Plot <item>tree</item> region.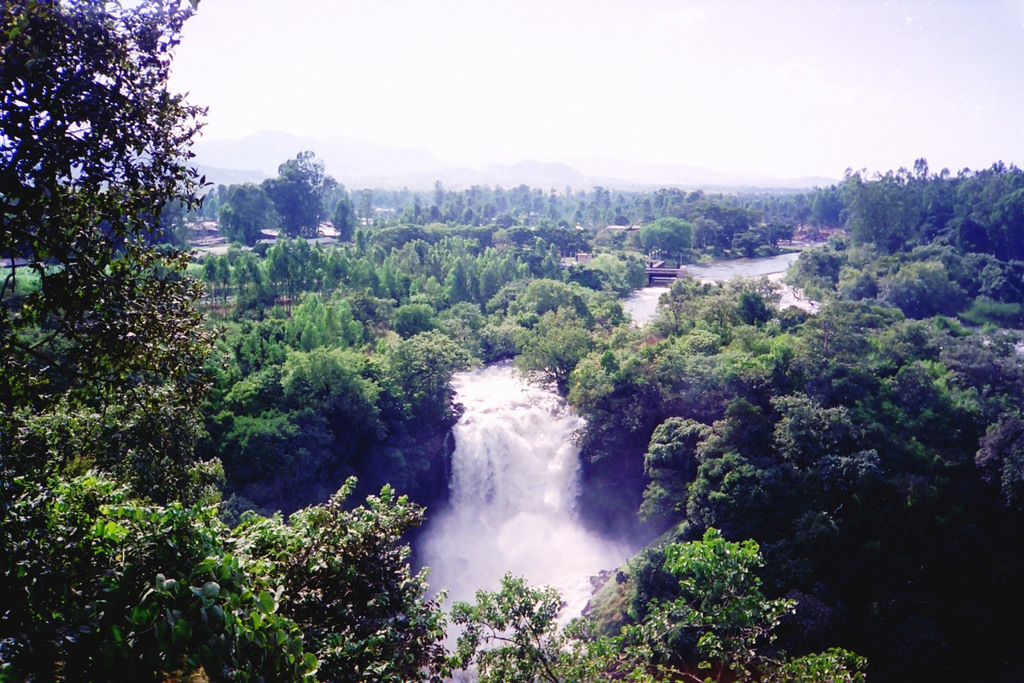
Plotted at (511, 221, 533, 245).
